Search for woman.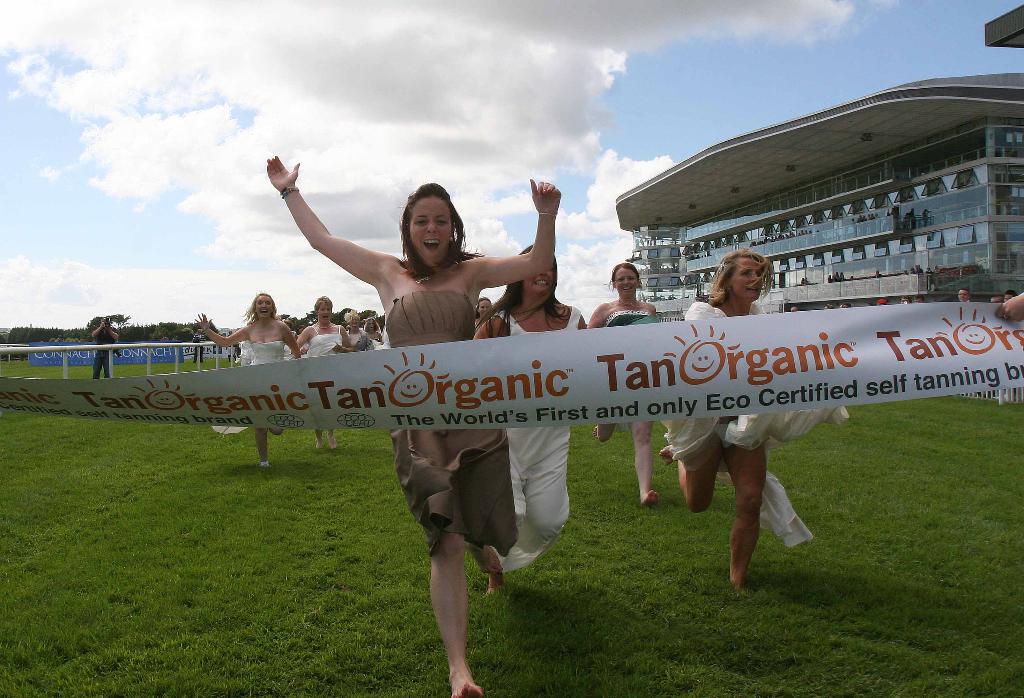
Found at bbox(582, 264, 666, 511).
